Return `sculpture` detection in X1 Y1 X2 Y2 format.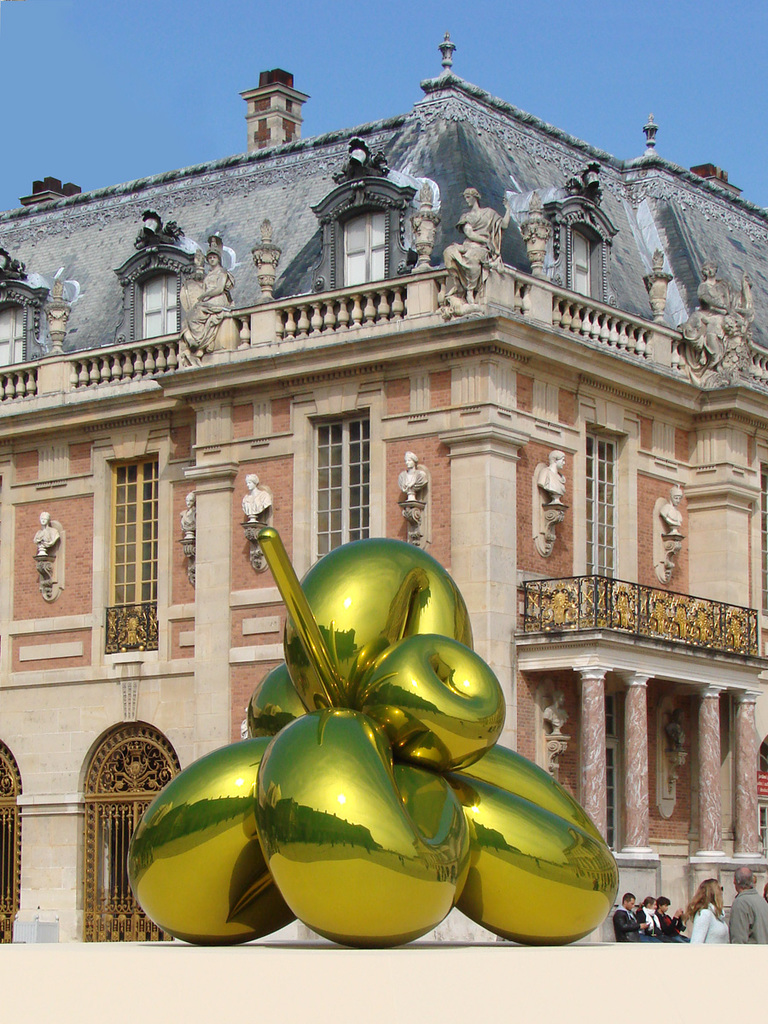
532 689 569 768.
